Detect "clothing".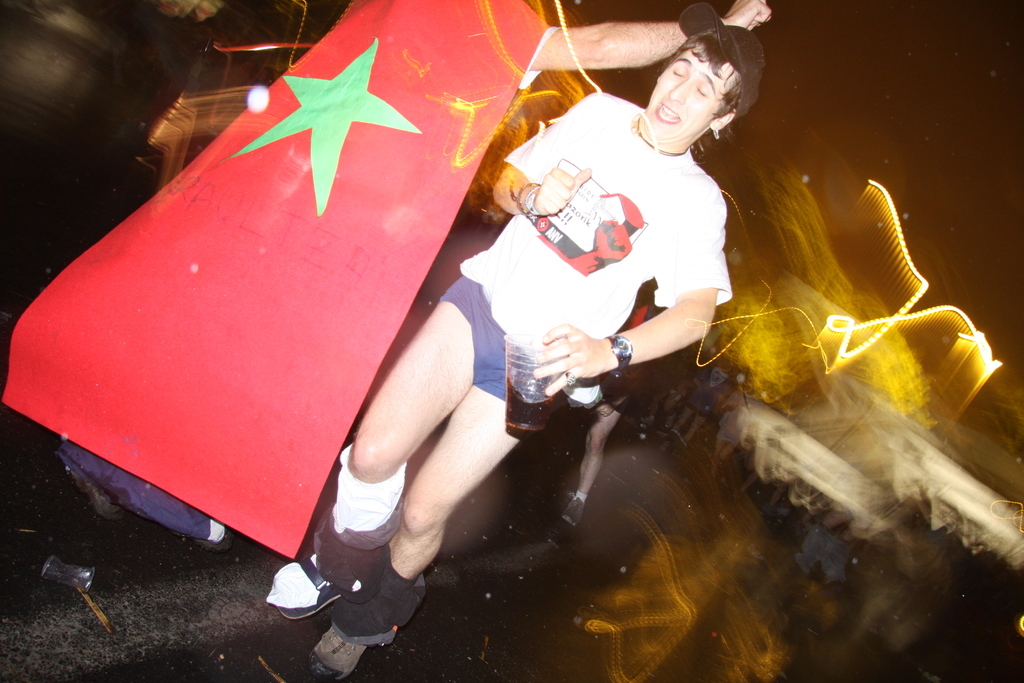
Detected at box=[5, 0, 561, 538].
